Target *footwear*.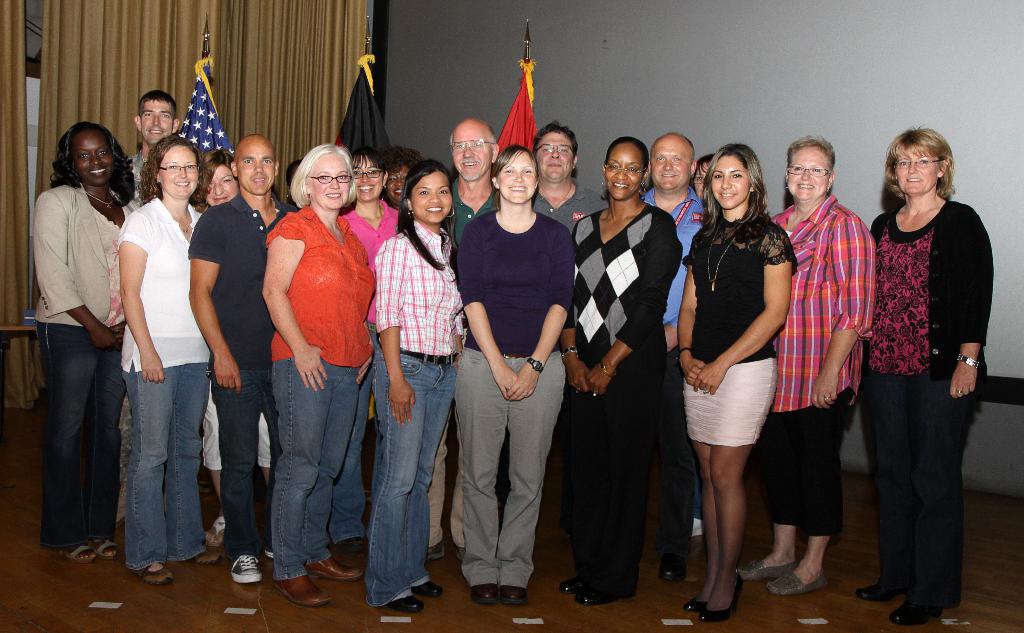
Target region: [x1=90, y1=540, x2=118, y2=557].
